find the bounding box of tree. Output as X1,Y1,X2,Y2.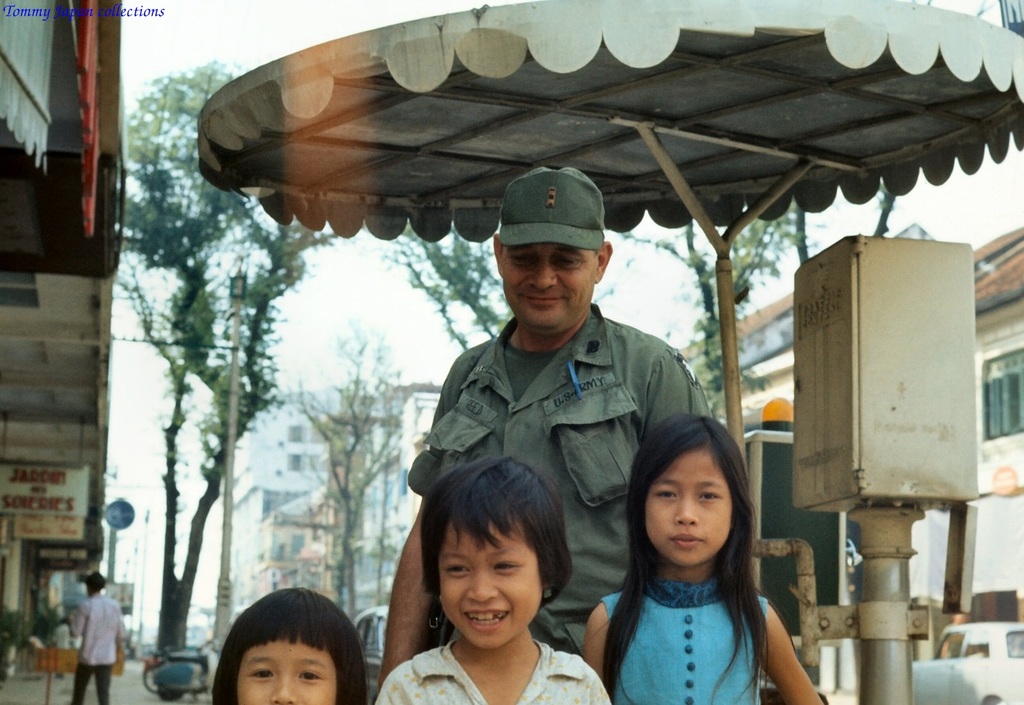
786,177,904,266.
